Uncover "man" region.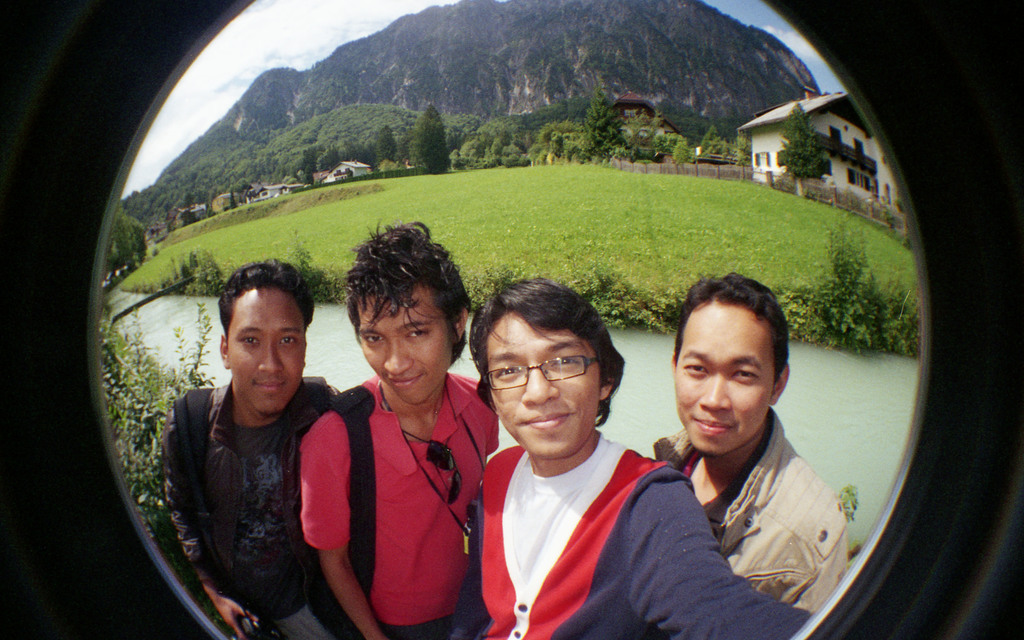
Uncovered: [x1=296, y1=213, x2=501, y2=636].
